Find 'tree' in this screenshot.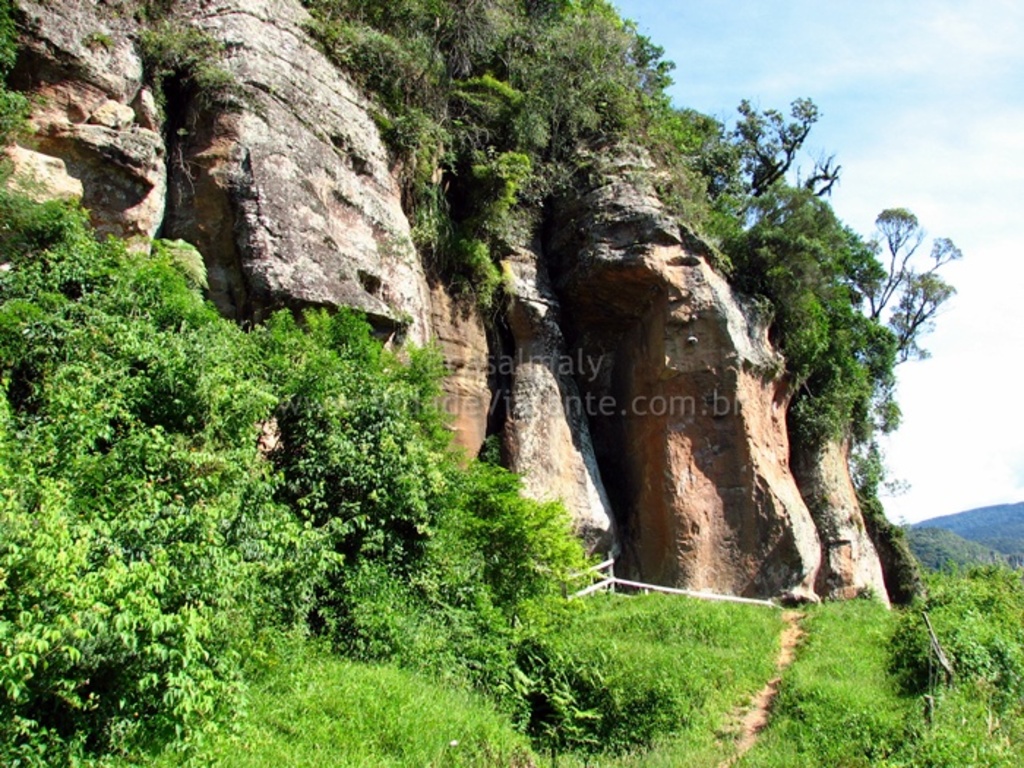
The bounding box for 'tree' is bbox=[859, 205, 961, 363].
